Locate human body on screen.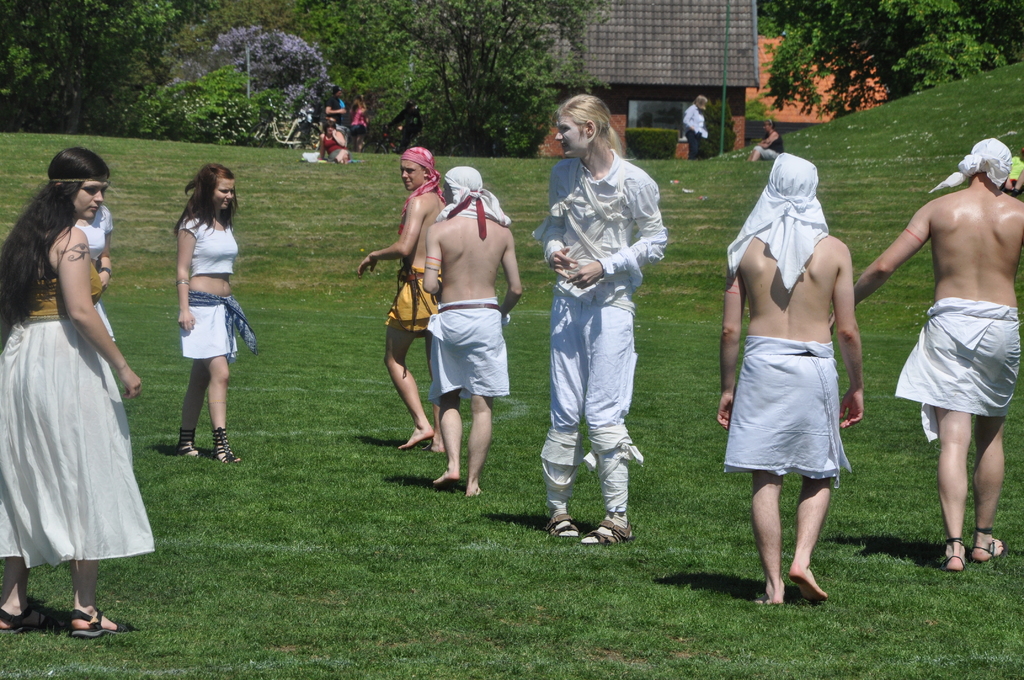
On screen at locate(321, 128, 349, 161).
